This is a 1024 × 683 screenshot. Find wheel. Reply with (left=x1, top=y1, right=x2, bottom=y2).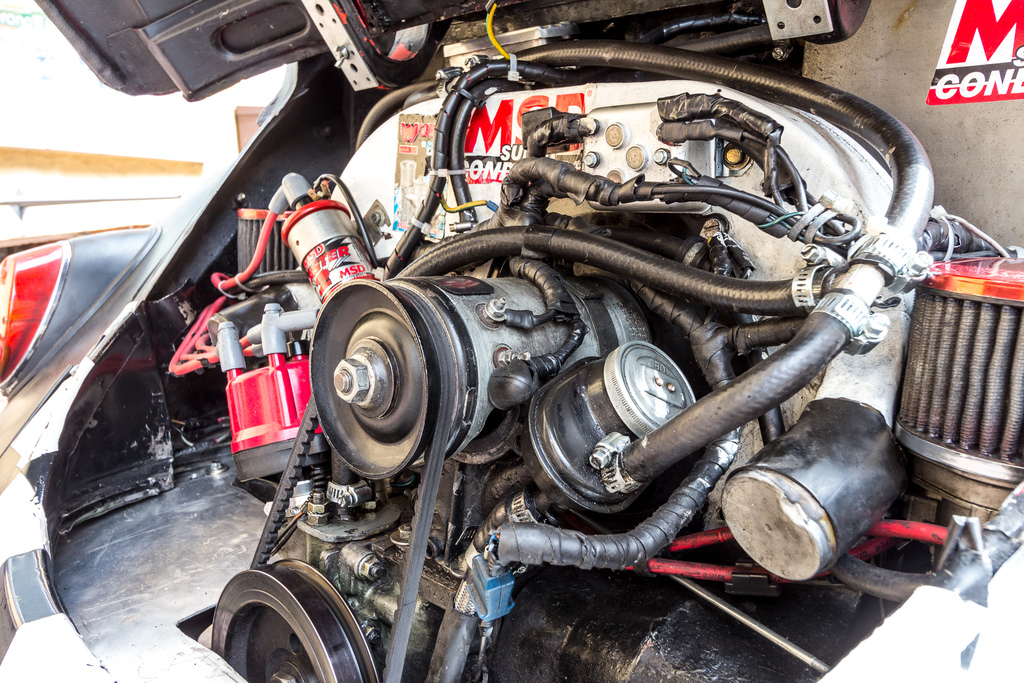
(left=204, top=562, right=380, bottom=682).
